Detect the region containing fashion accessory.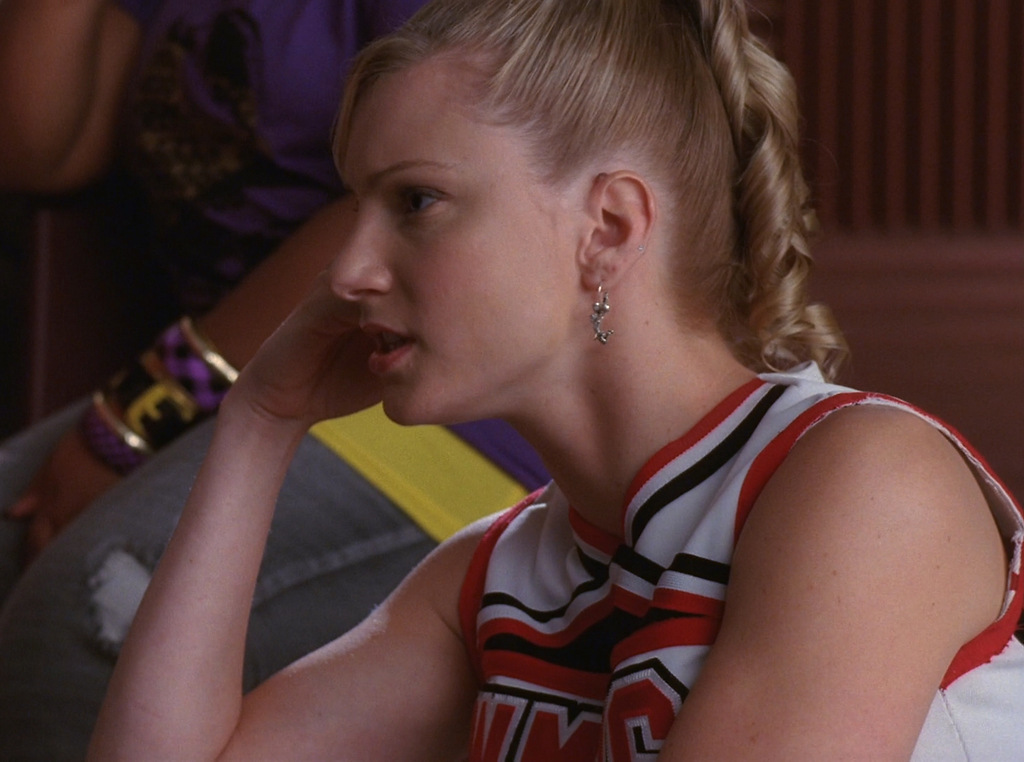
(628, 236, 648, 255).
